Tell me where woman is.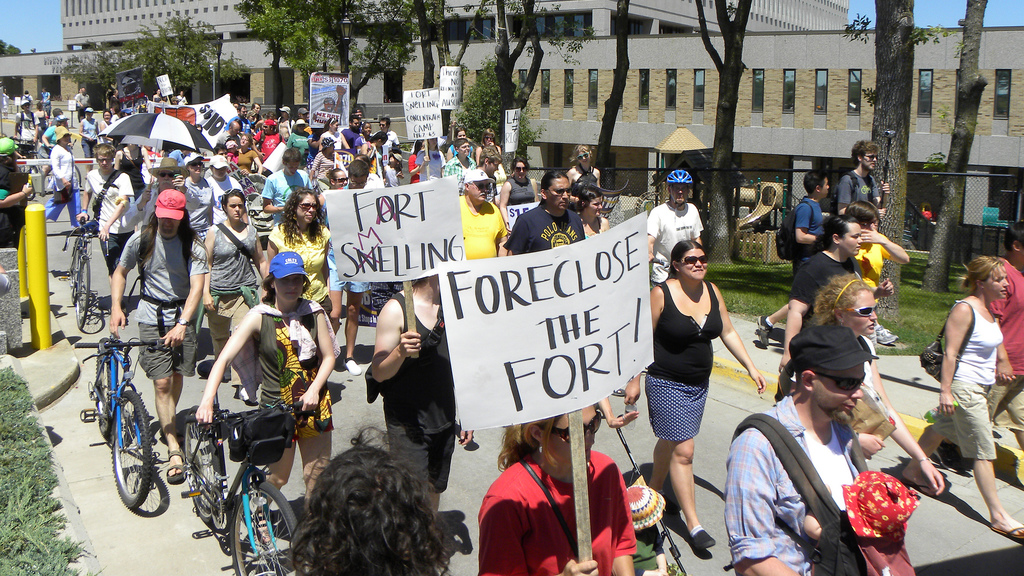
woman is at l=808, t=273, r=945, b=502.
